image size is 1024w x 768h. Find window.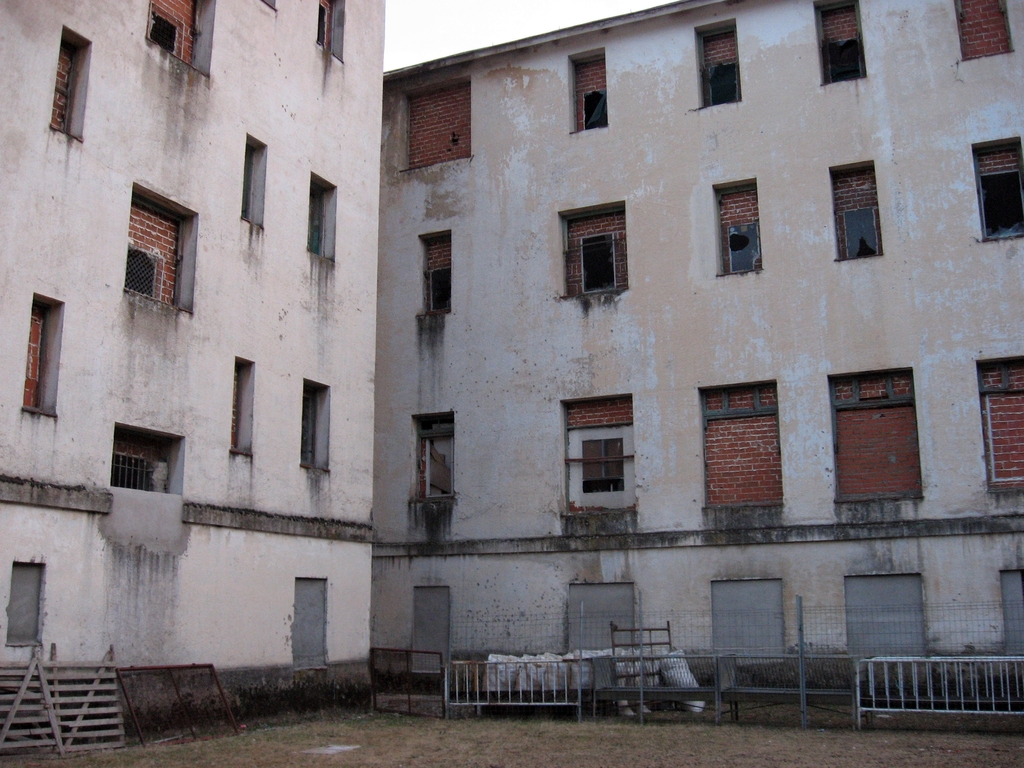
(left=998, top=567, right=1022, bottom=655).
